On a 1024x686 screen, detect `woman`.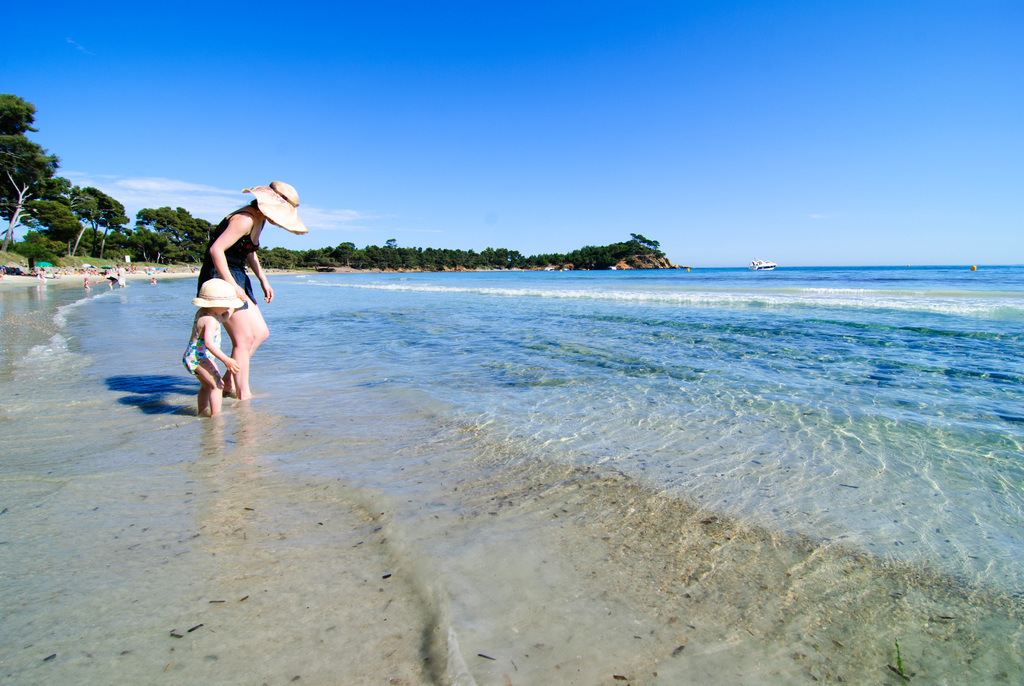
{"x1": 174, "y1": 181, "x2": 283, "y2": 418}.
